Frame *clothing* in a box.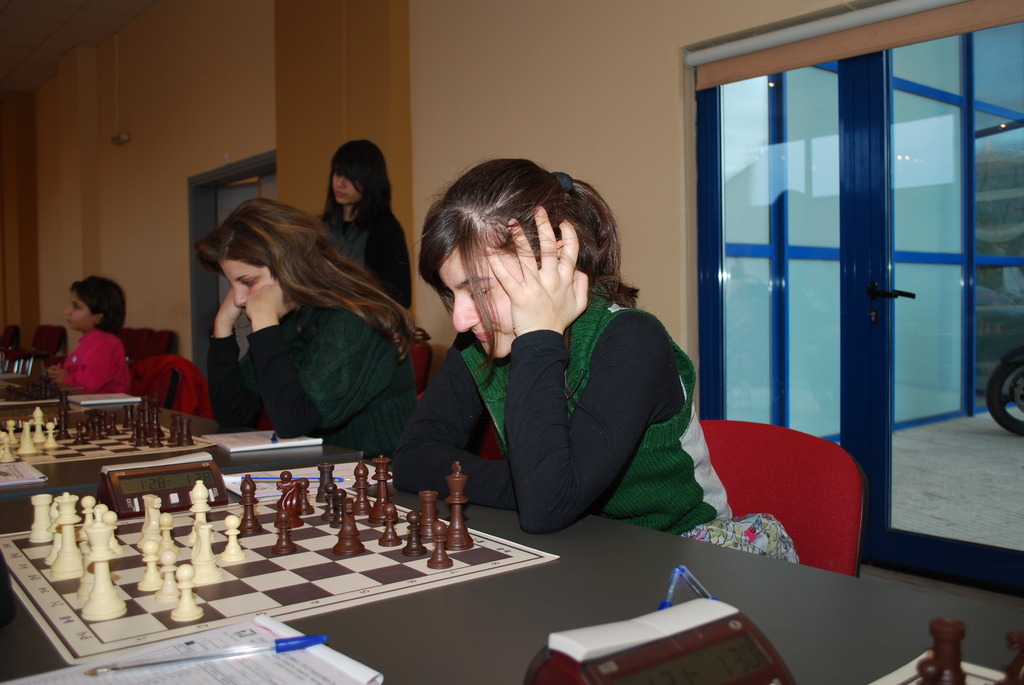
[left=322, top=207, right=411, bottom=311].
